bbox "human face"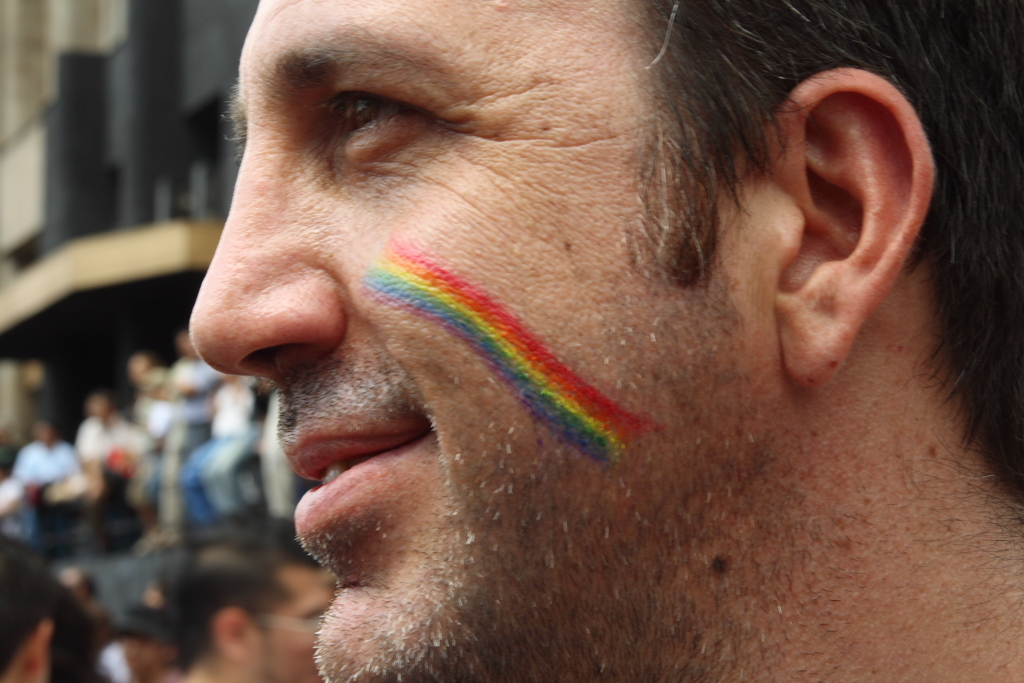
Rect(247, 572, 339, 682)
